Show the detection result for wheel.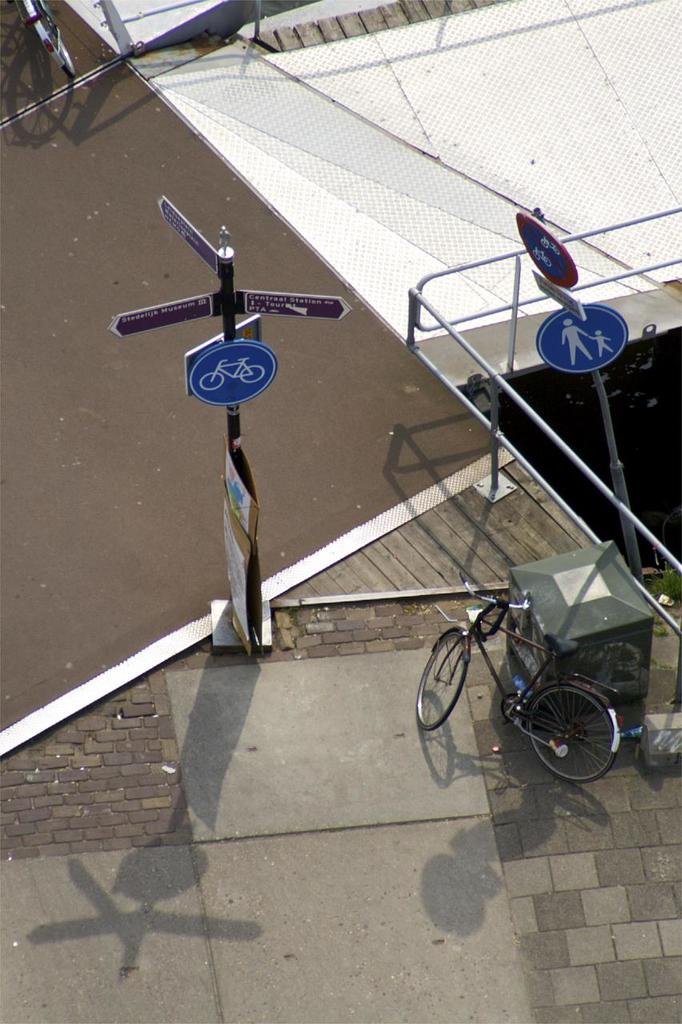
select_region(27, 0, 76, 77).
